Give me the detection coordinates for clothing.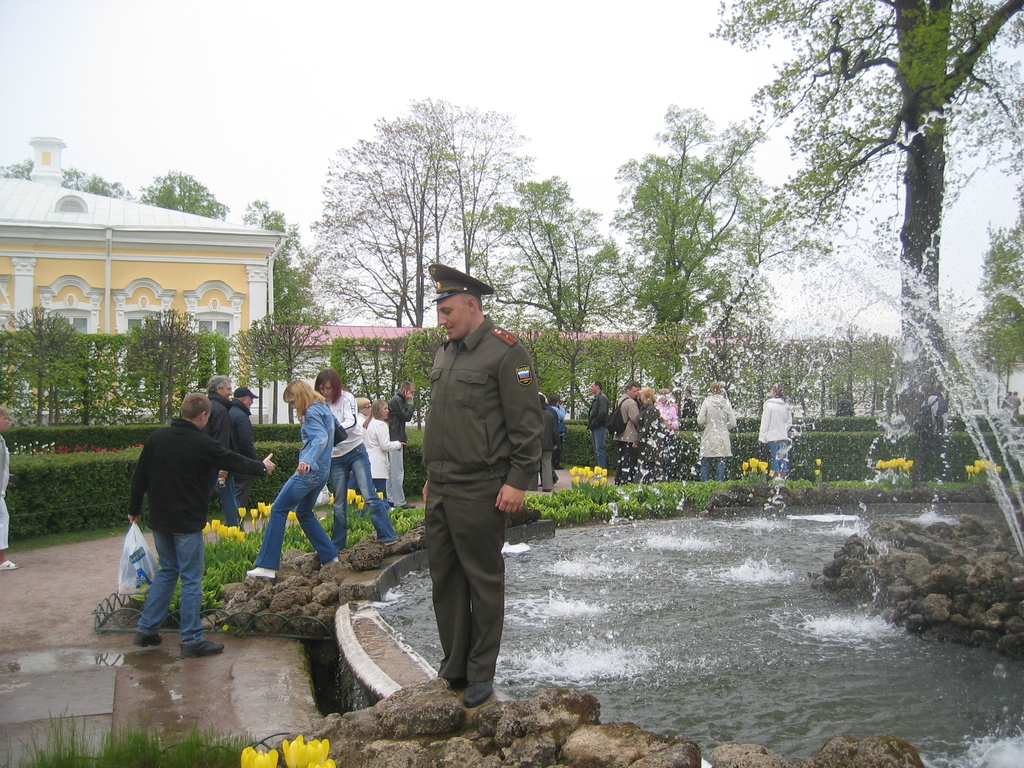
360/417/390/481.
